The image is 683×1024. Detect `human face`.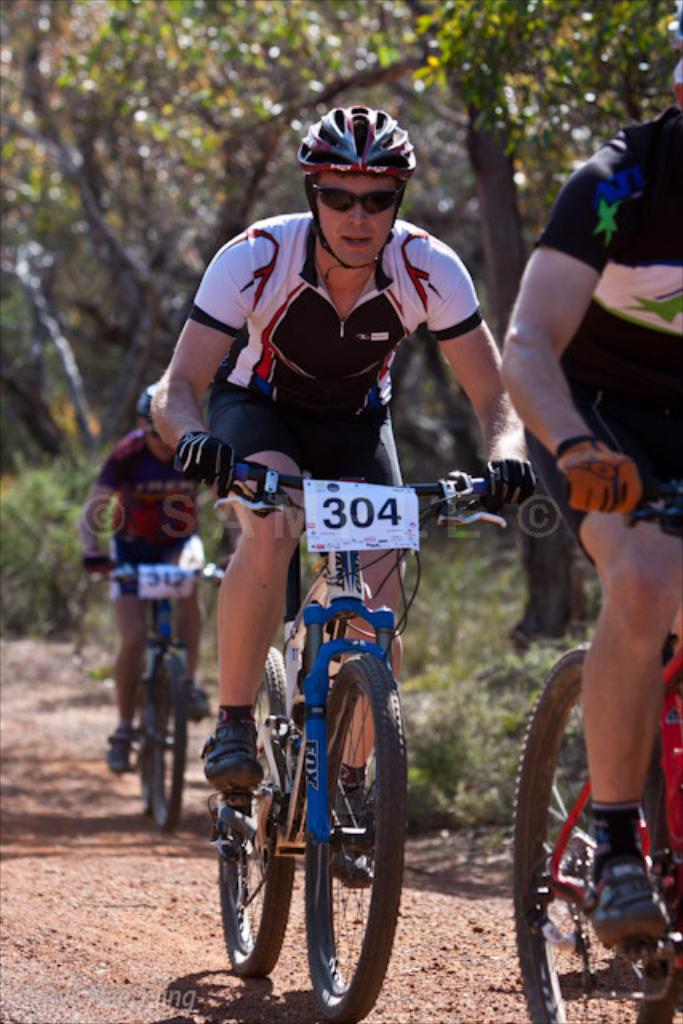
Detection: 315 176 403 267.
